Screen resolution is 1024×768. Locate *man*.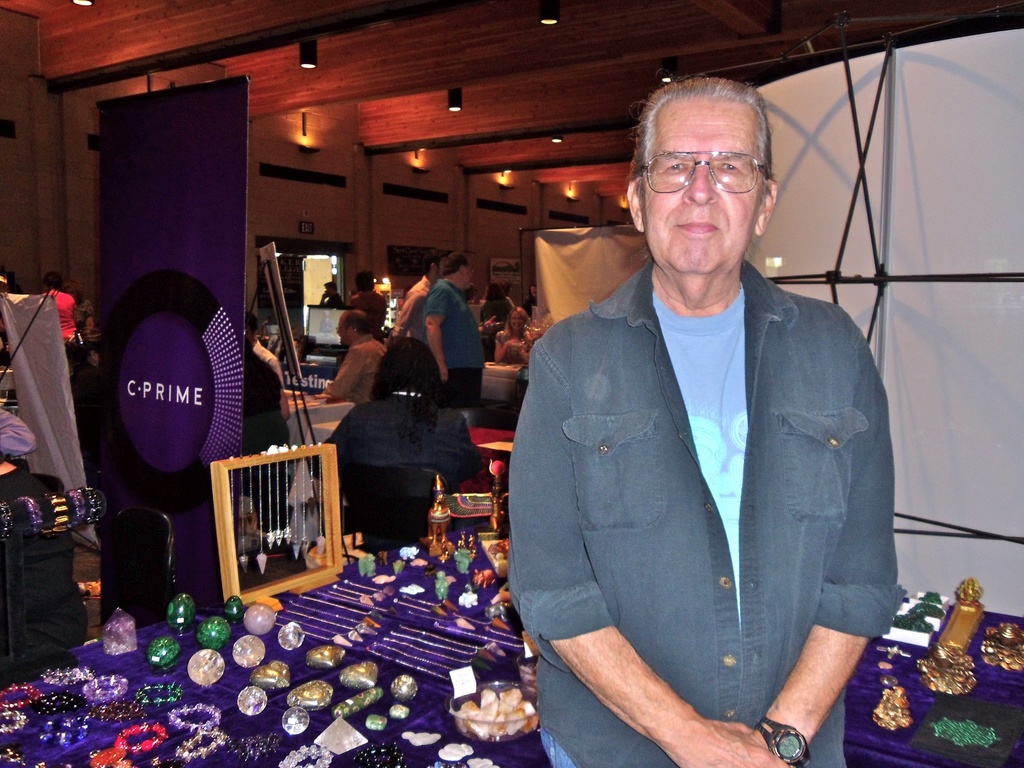
region(387, 246, 452, 344).
